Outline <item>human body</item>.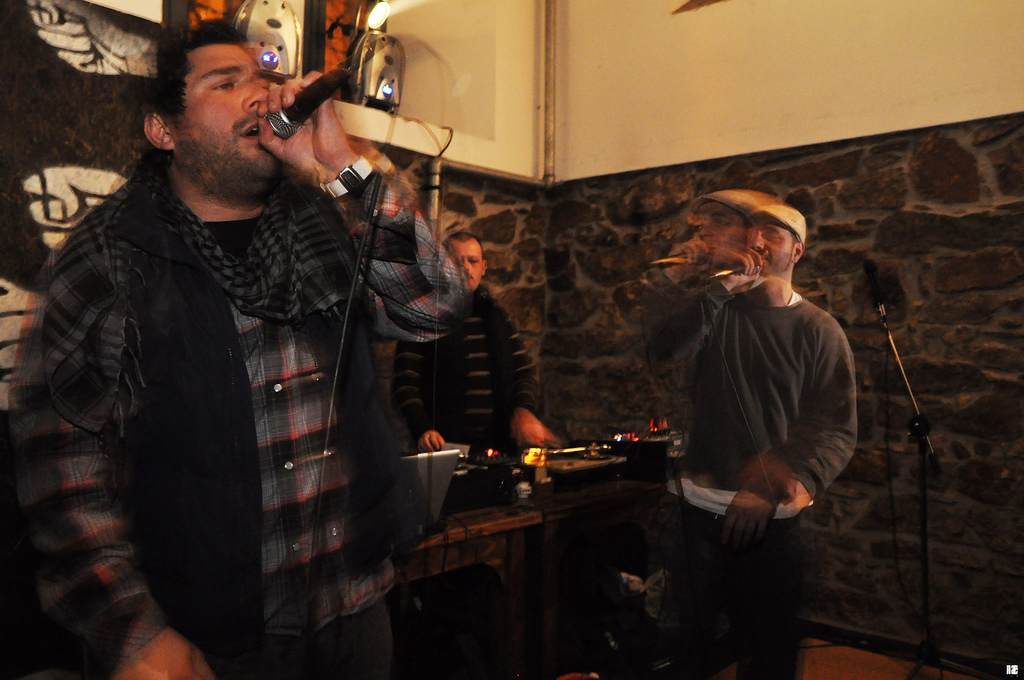
Outline: detection(650, 207, 853, 679).
